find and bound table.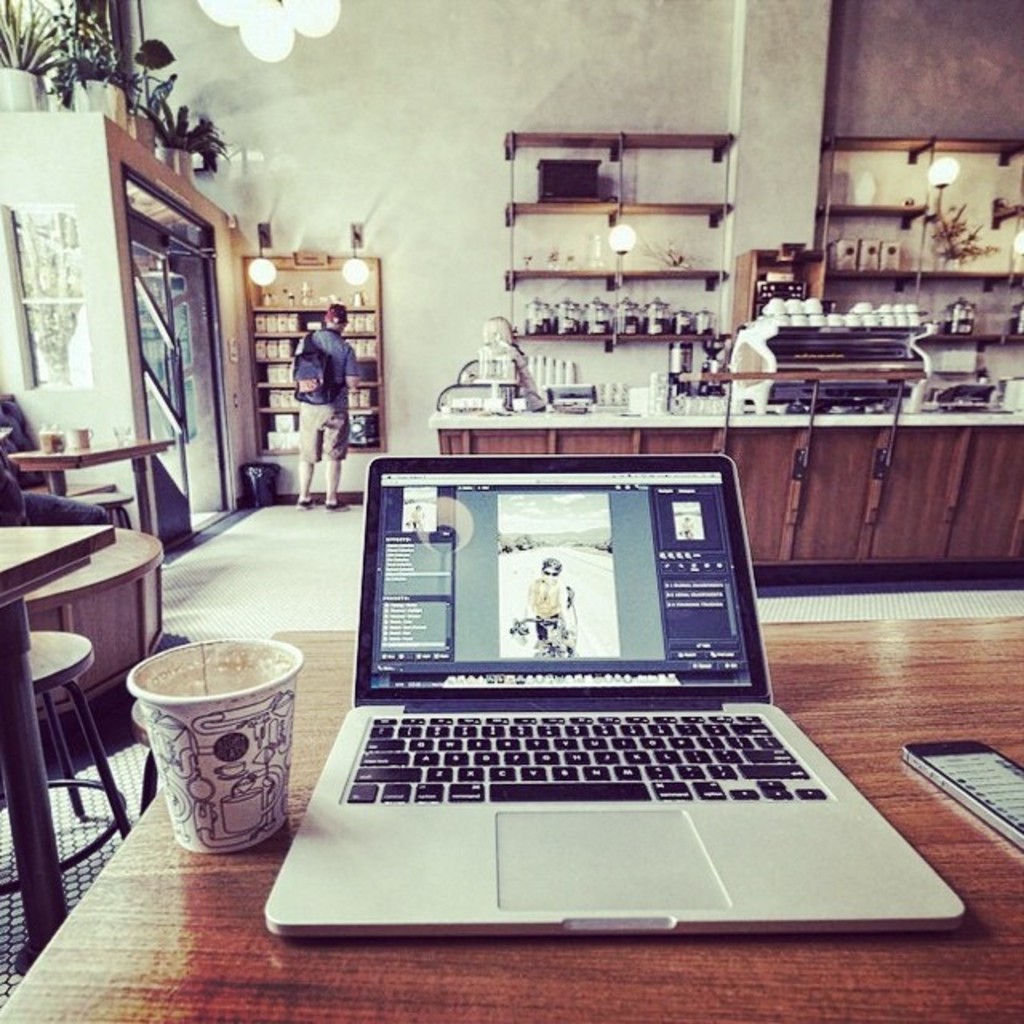
Bound: BBox(0, 526, 117, 946).
